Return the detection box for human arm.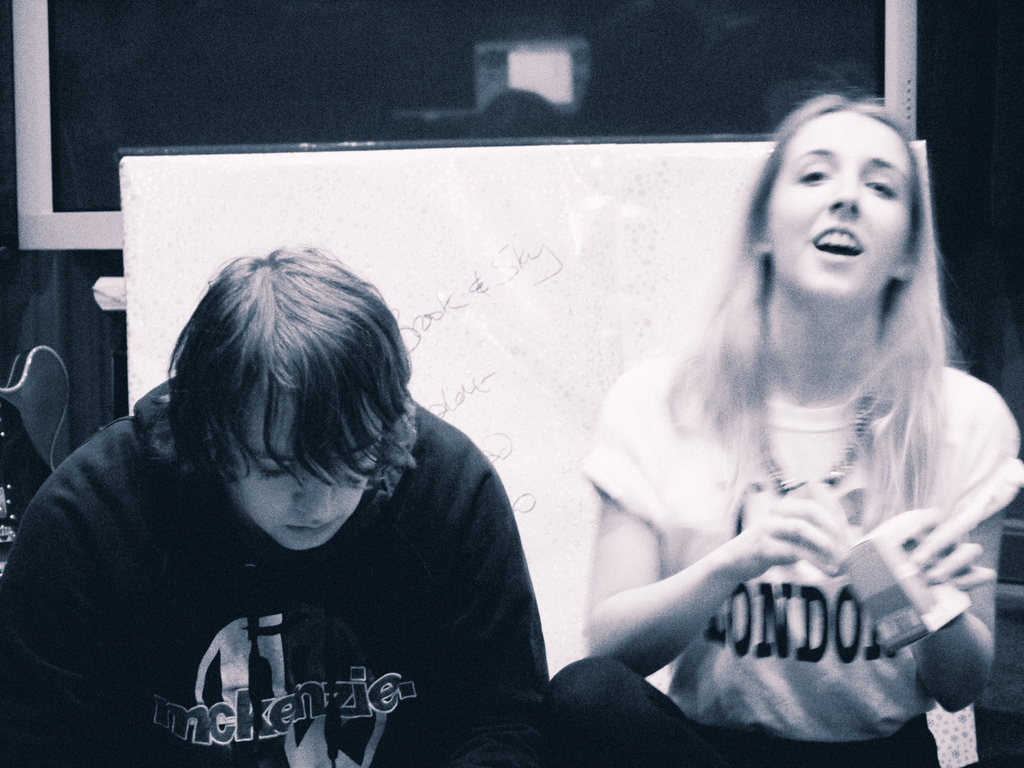
BBox(893, 424, 1021, 717).
